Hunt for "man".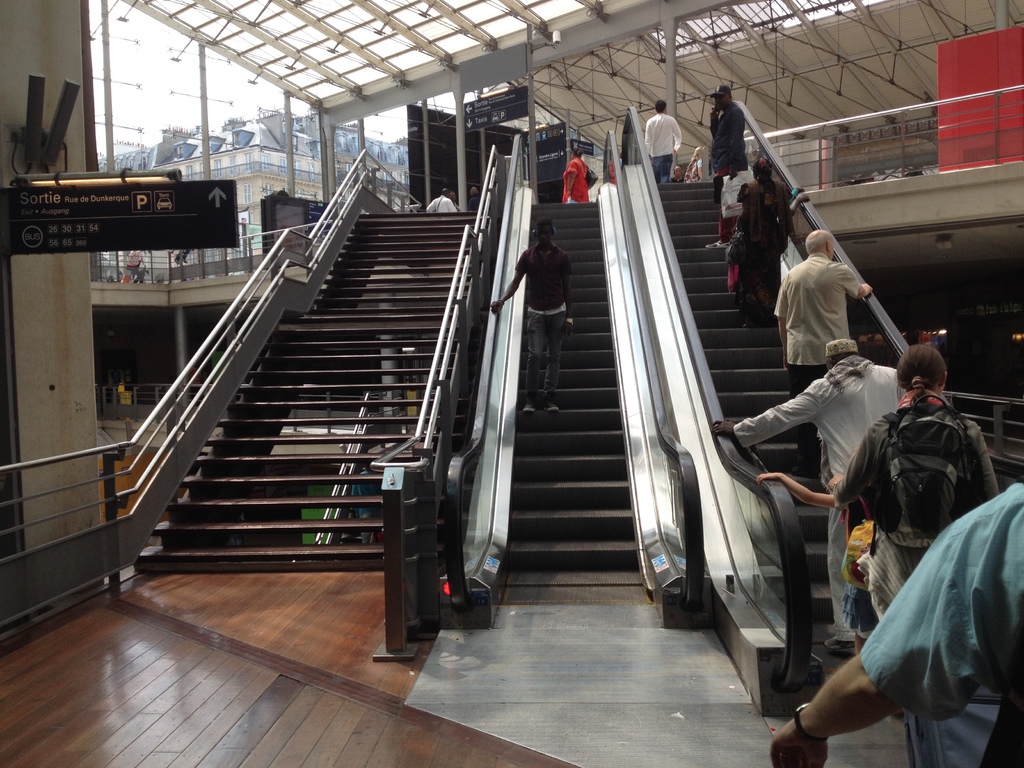
Hunted down at detection(711, 335, 907, 654).
